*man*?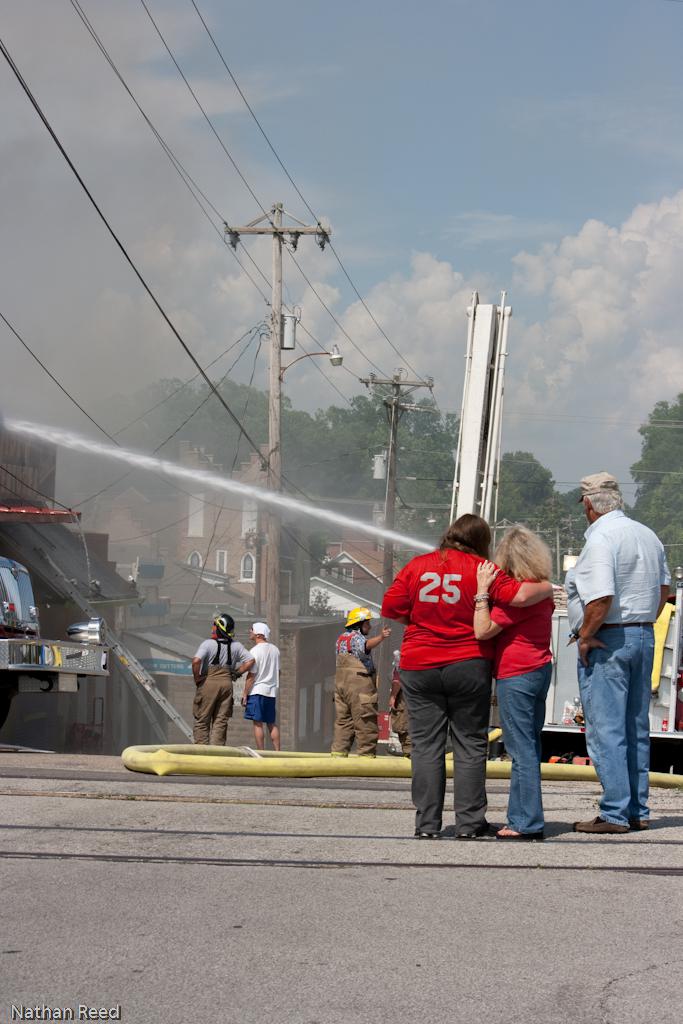
box(335, 608, 386, 745)
